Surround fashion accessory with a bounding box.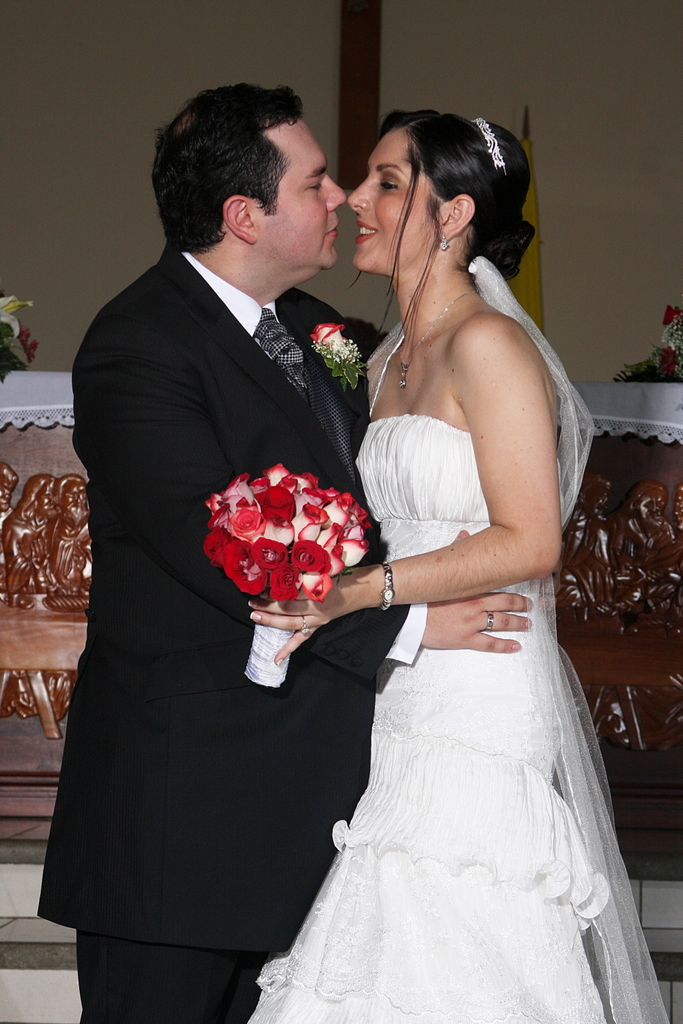
left=379, top=558, right=389, bottom=610.
